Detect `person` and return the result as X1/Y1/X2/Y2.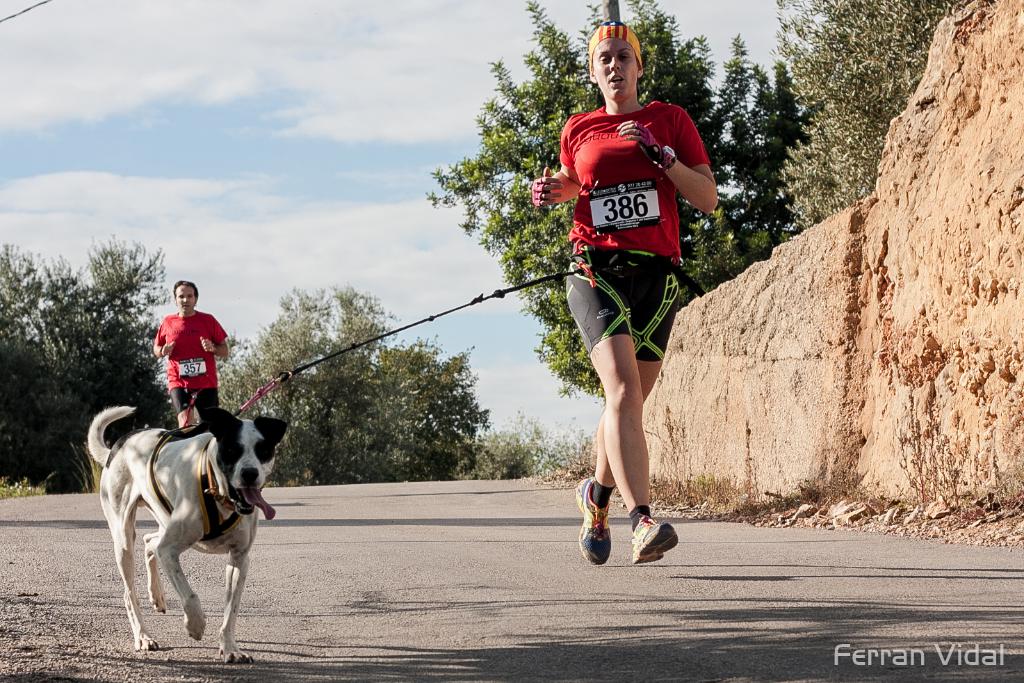
528/15/722/572.
